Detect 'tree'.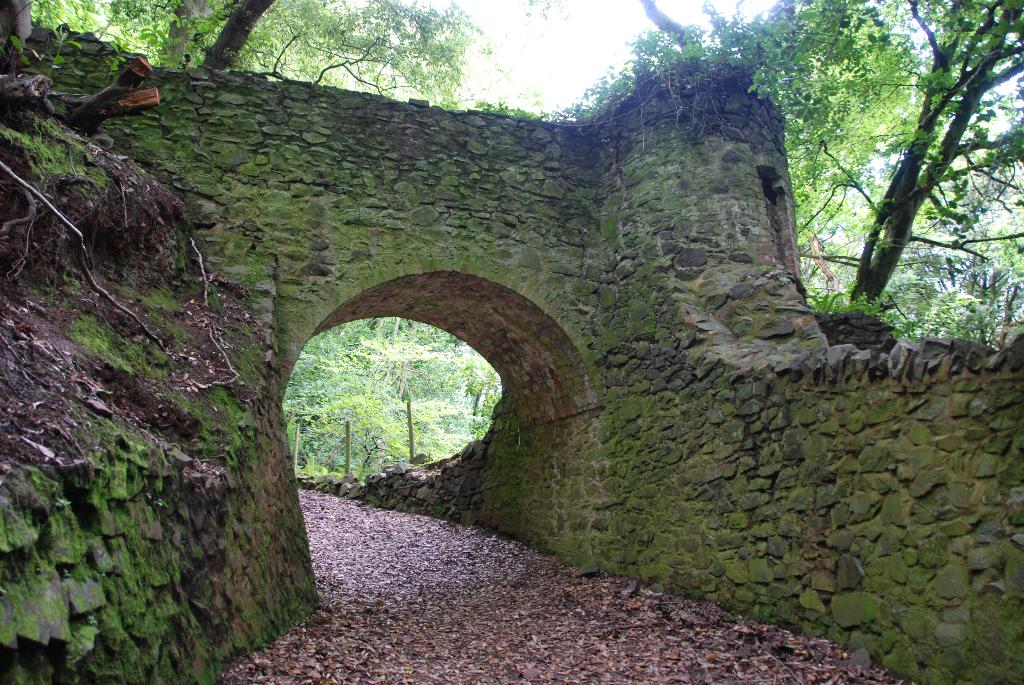
Detected at bbox=(809, 3, 1009, 377).
